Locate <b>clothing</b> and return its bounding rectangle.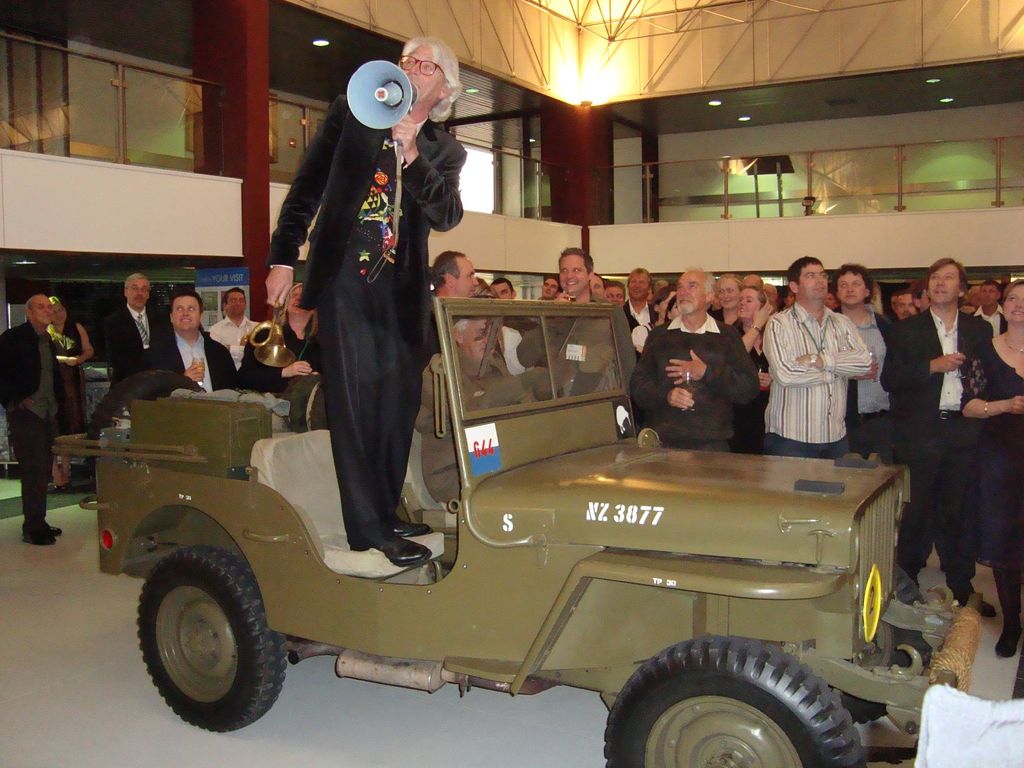
x1=0, y1=327, x2=69, y2=527.
